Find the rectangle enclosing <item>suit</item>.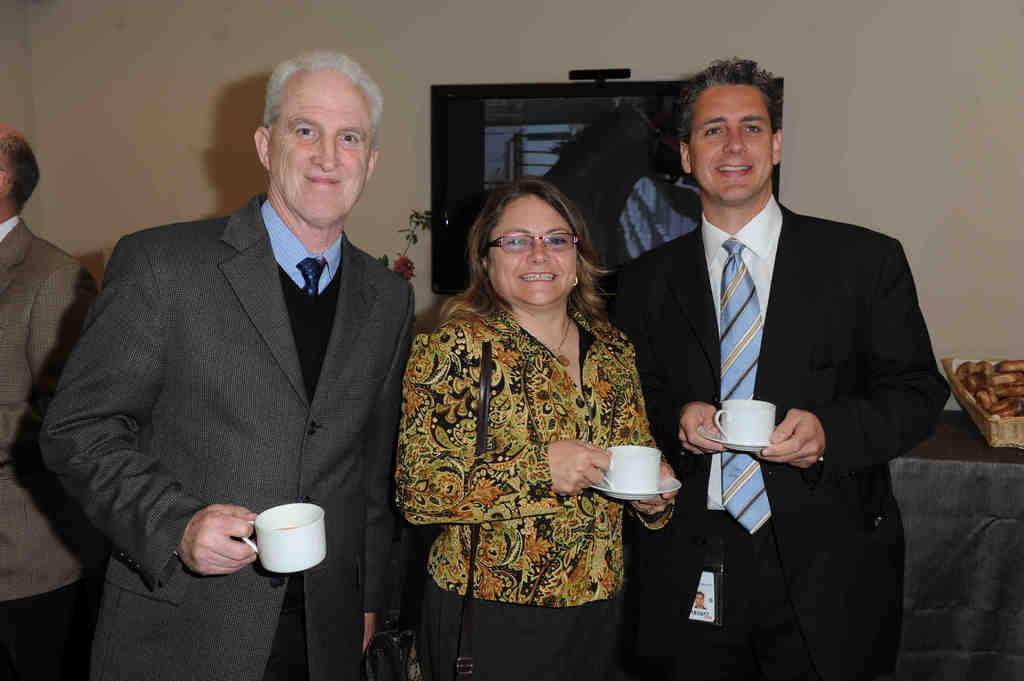
detection(0, 213, 100, 680).
